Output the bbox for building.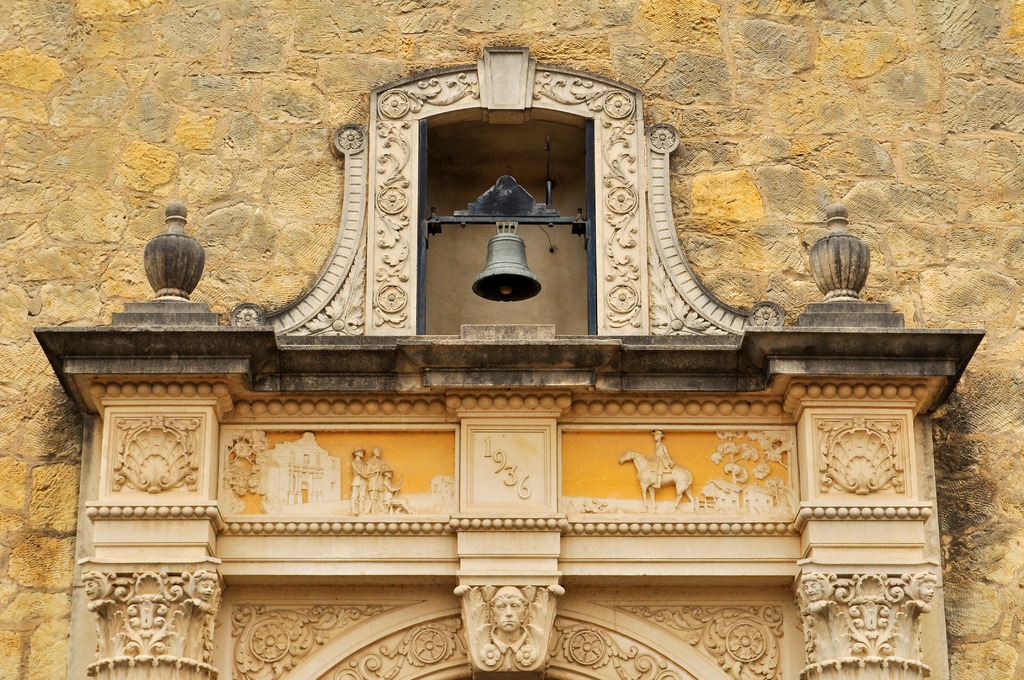
bbox=[0, 0, 1023, 679].
